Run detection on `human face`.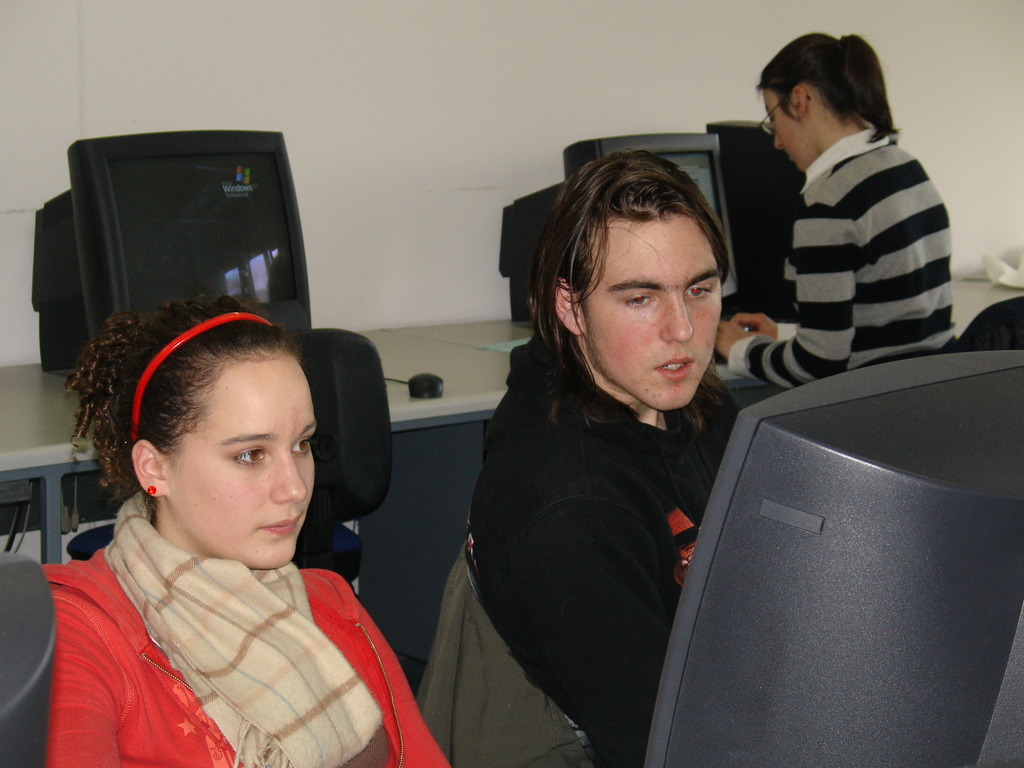
Result: rect(582, 225, 722, 410).
